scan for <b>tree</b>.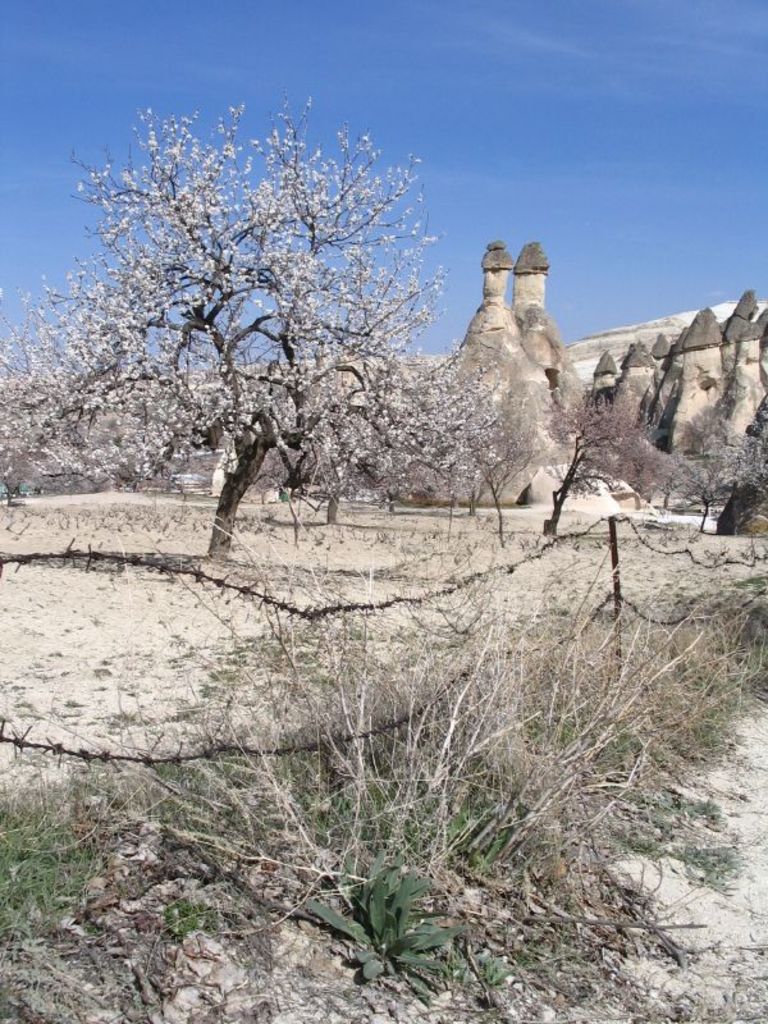
Scan result: BBox(530, 383, 703, 540).
